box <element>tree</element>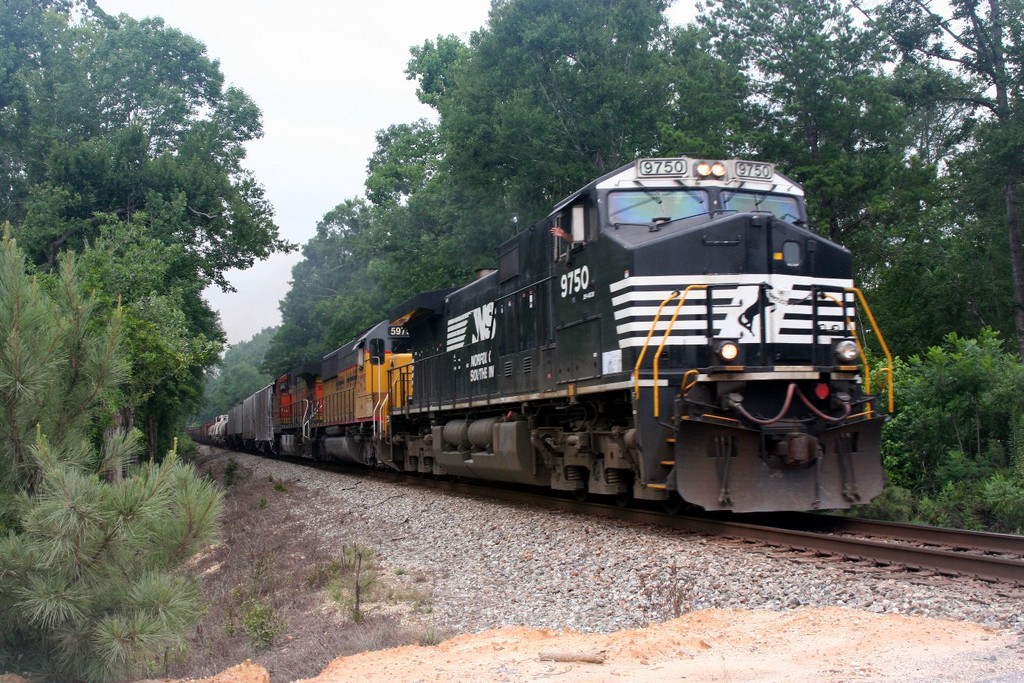
(left=702, top=0, right=1023, bottom=502)
